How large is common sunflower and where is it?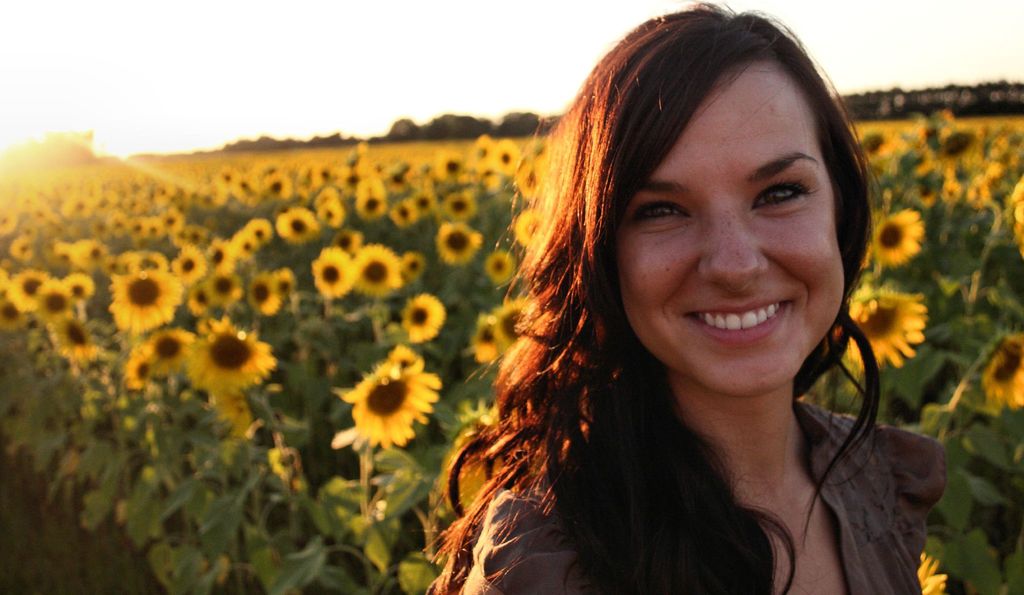
Bounding box: select_region(224, 231, 257, 258).
